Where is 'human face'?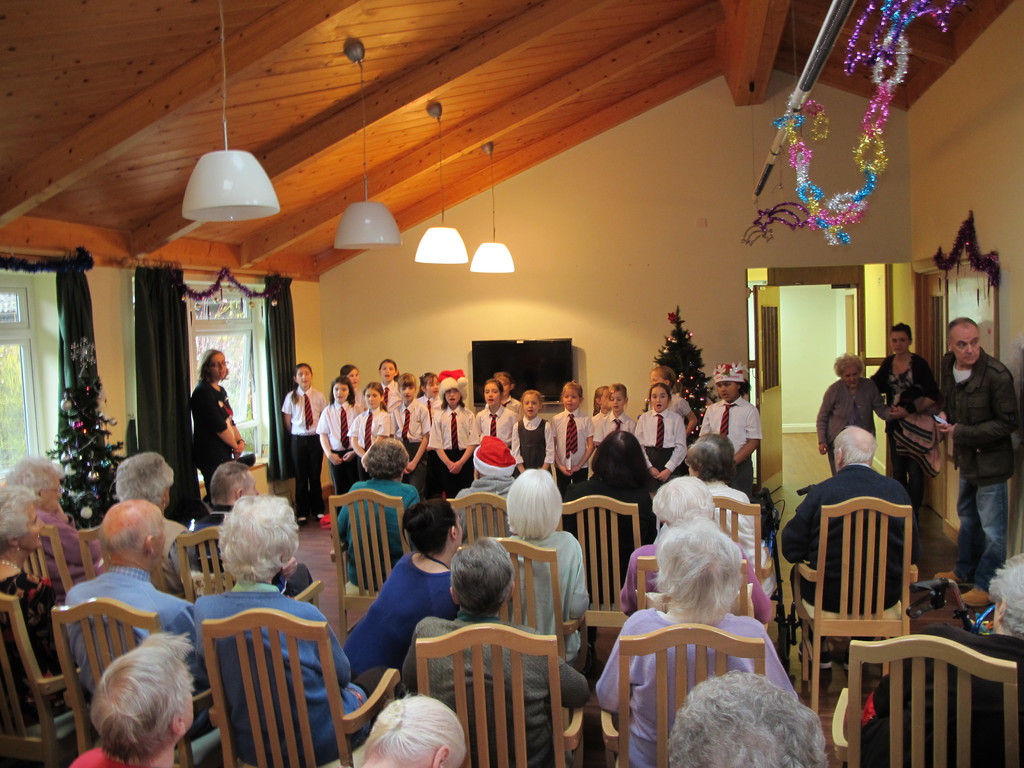
(left=447, top=389, right=460, bottom=404).
